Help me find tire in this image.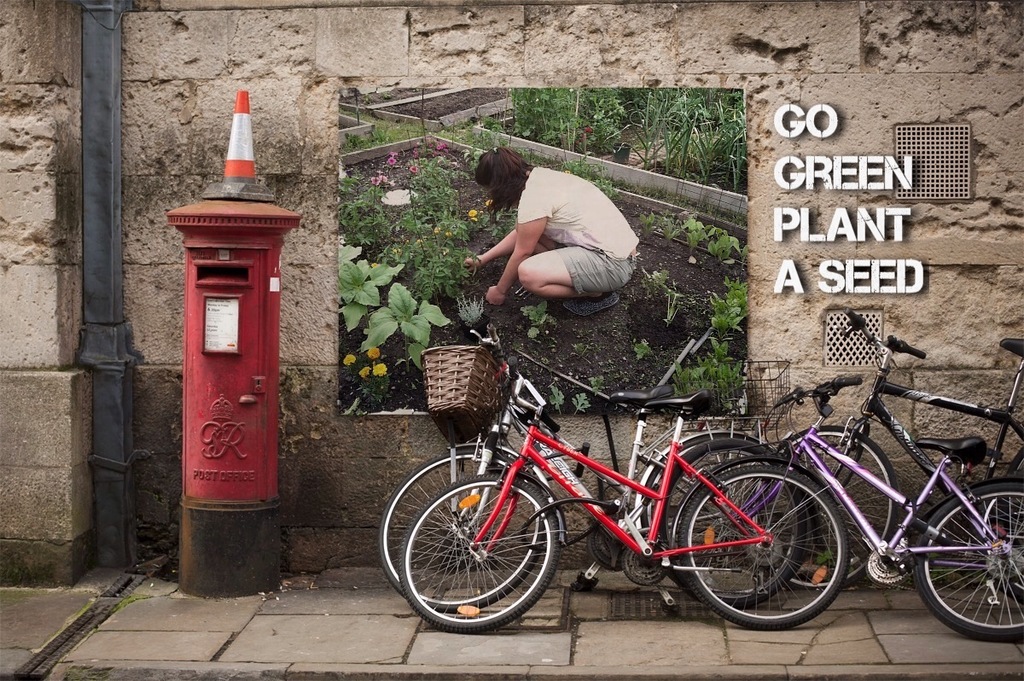
Found it: locate(973, 470, 1023, 602).
